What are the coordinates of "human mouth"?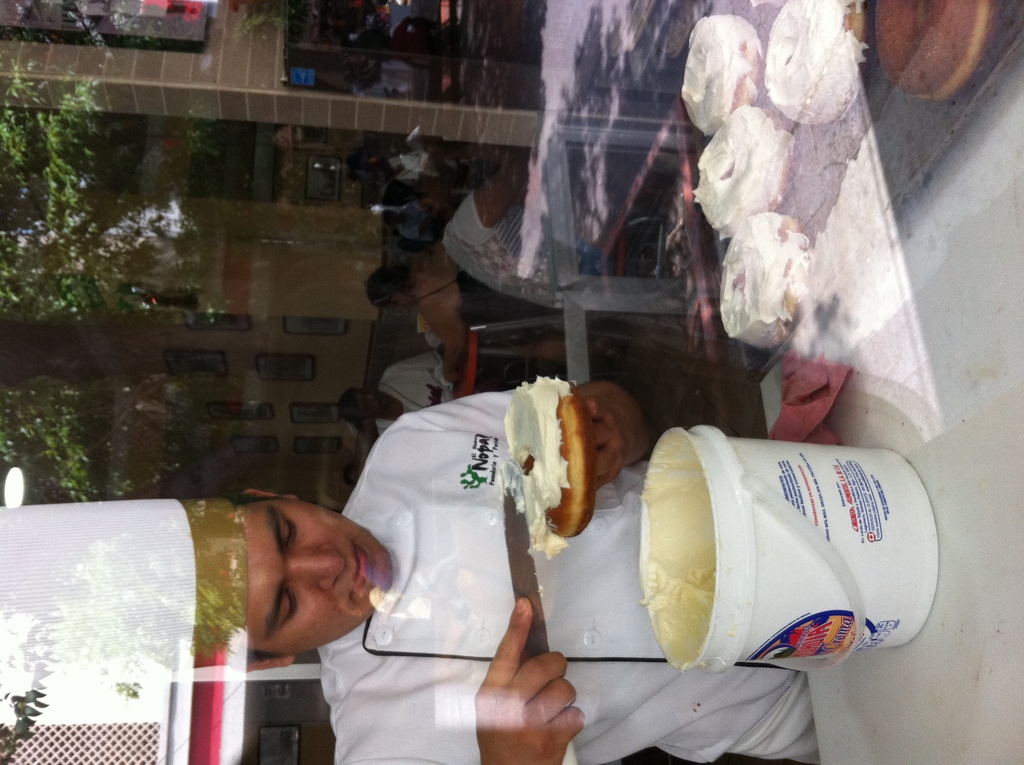
detection(351, 540, 375, 600).
